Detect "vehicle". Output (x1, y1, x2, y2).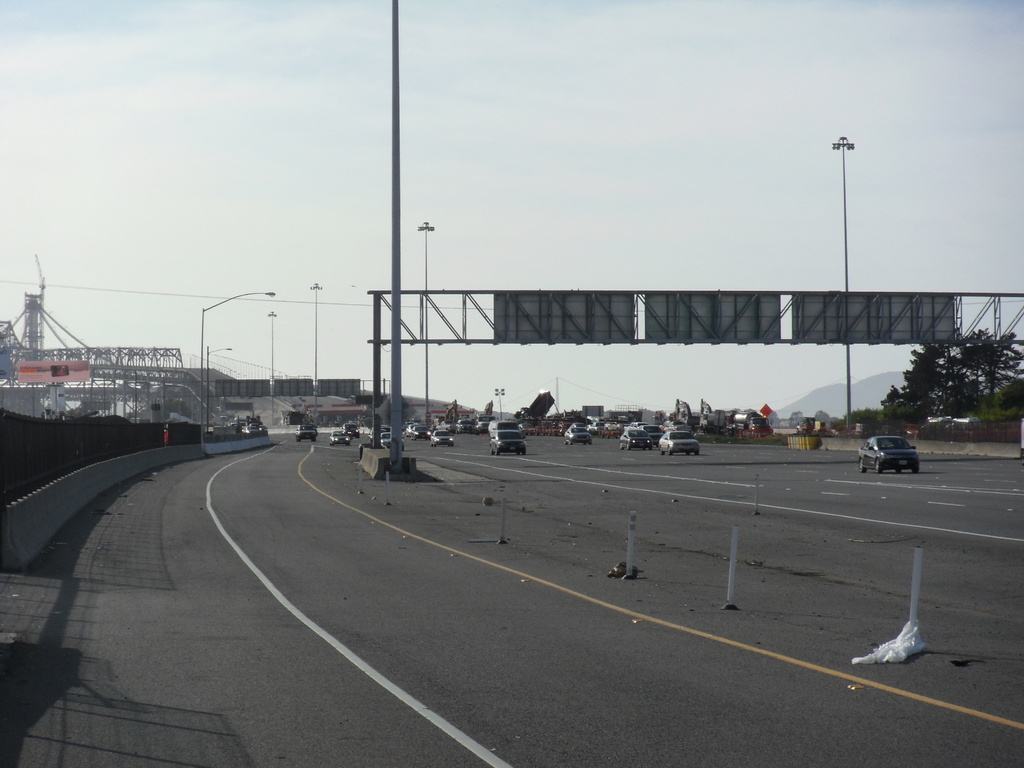
(292, 425, 321, 444).
